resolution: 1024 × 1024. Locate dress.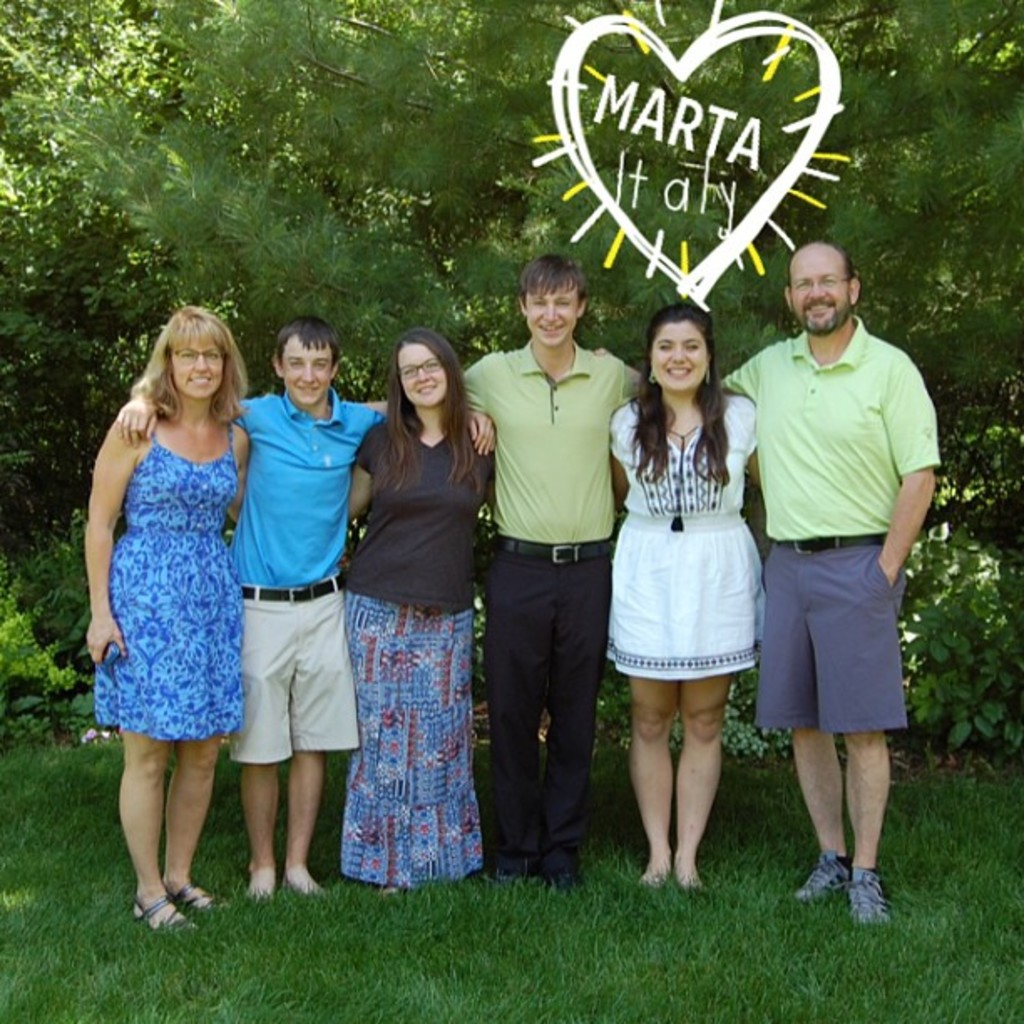
rect(609, 392, 768, 676).
